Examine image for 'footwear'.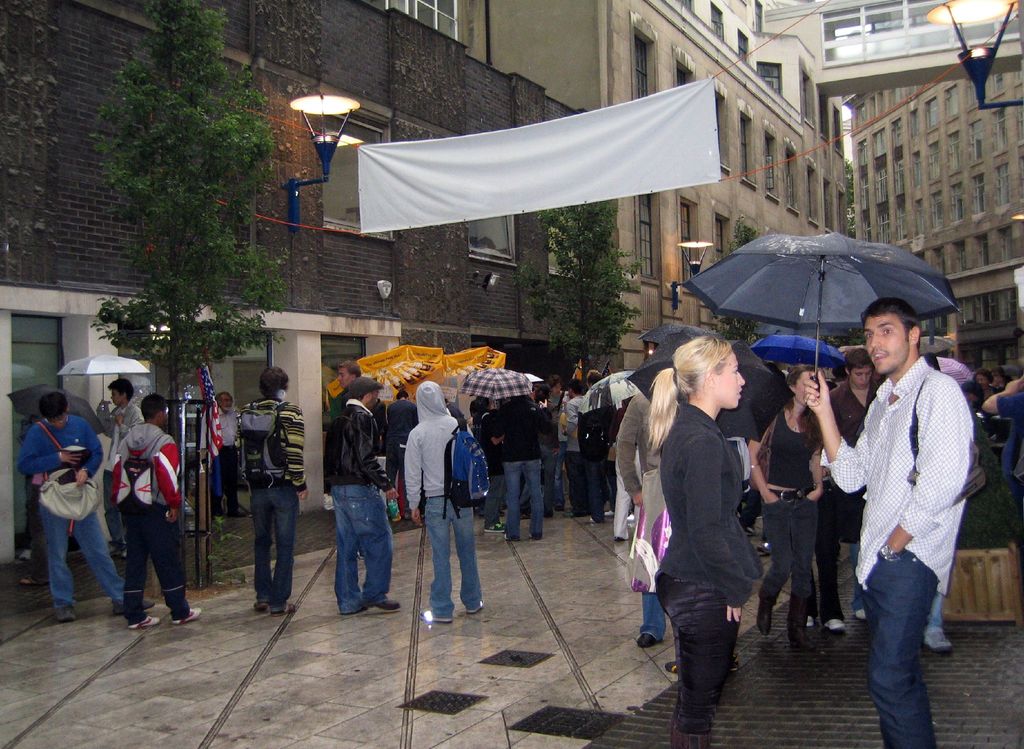
Examination result: rect(824, 615, 845, 632).
